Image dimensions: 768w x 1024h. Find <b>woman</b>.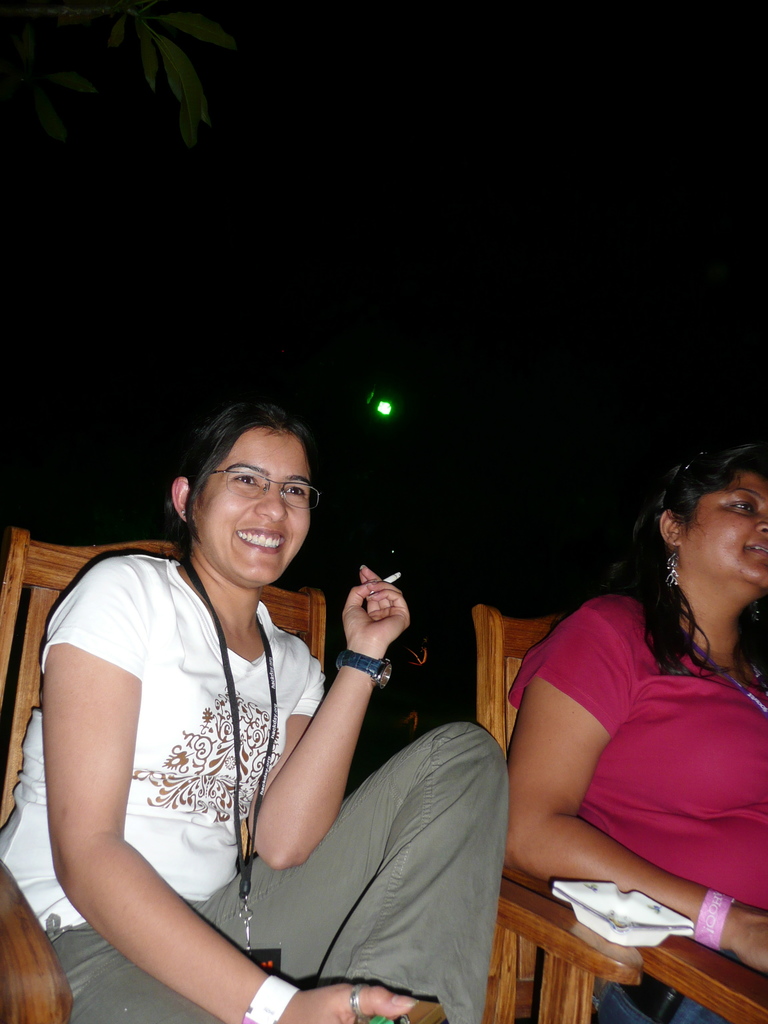
detection(490, 453, 763, 979).
